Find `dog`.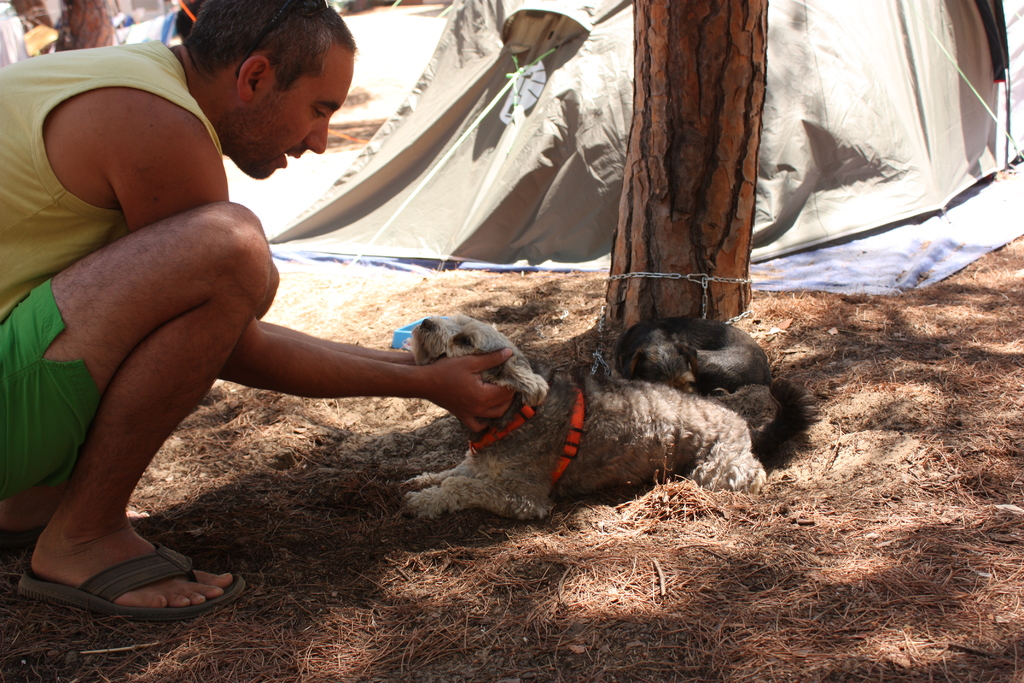
(615, 315, 774, 399).
